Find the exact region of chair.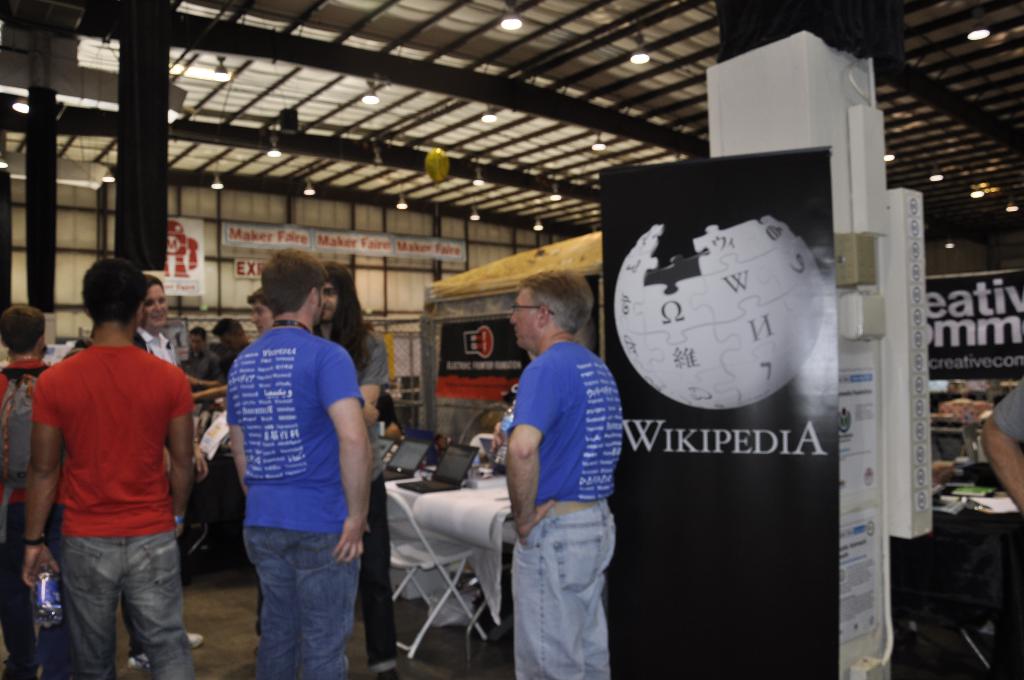
Exact region: [left=380, top=492, right=491, bottom=664].
